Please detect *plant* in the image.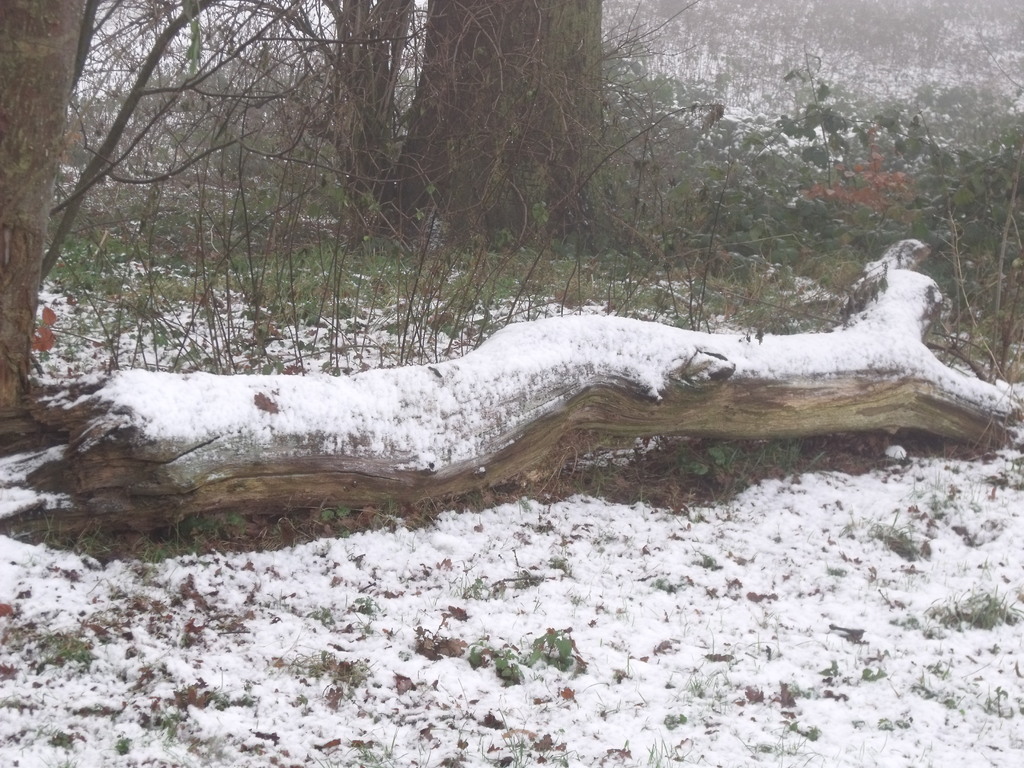
625/650/637/676.
